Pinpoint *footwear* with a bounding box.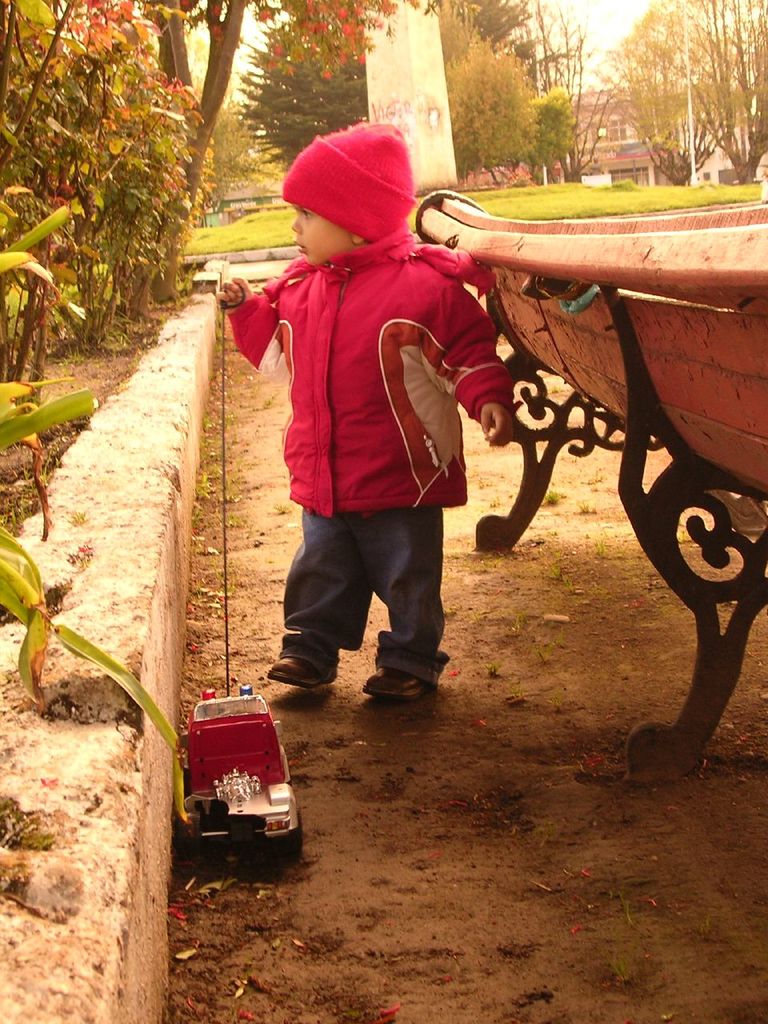
Rect(266, 650, 321, 690).
